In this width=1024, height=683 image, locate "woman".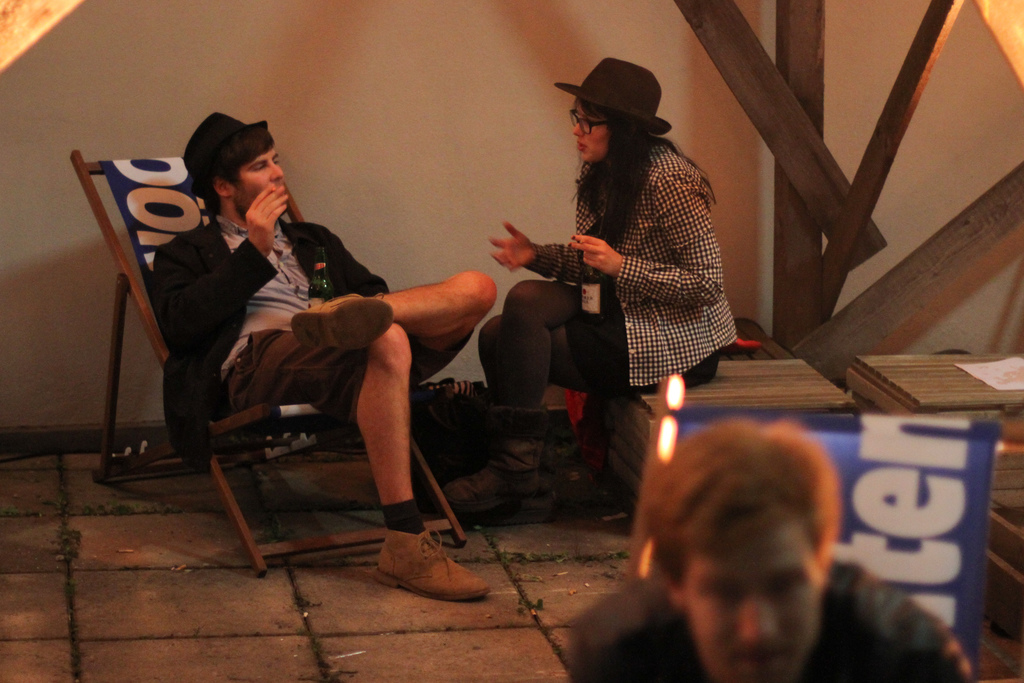
Bounding box: locate(457, 45, 744, 497).
